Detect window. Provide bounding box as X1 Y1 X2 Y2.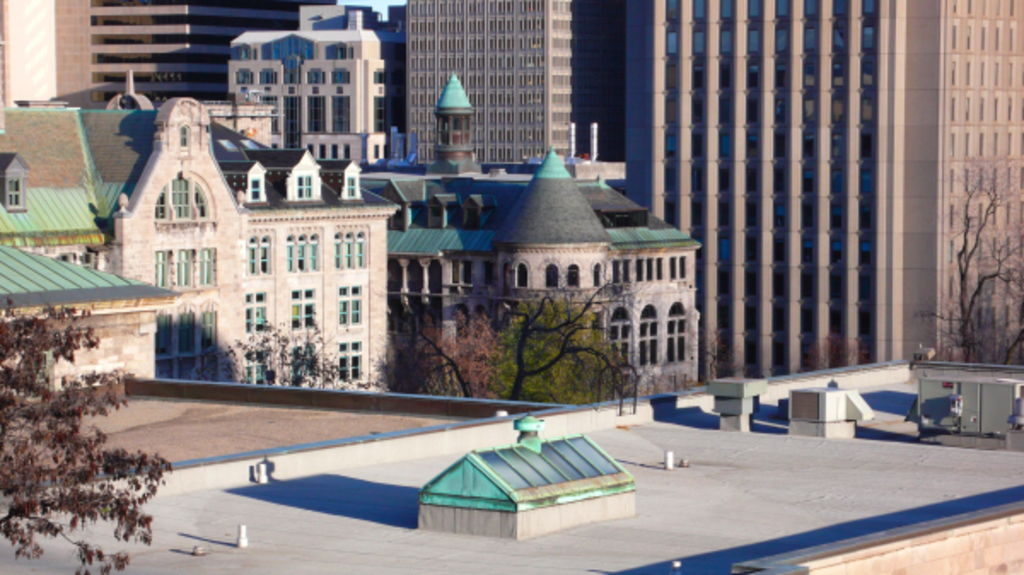
299 172 314 200.
